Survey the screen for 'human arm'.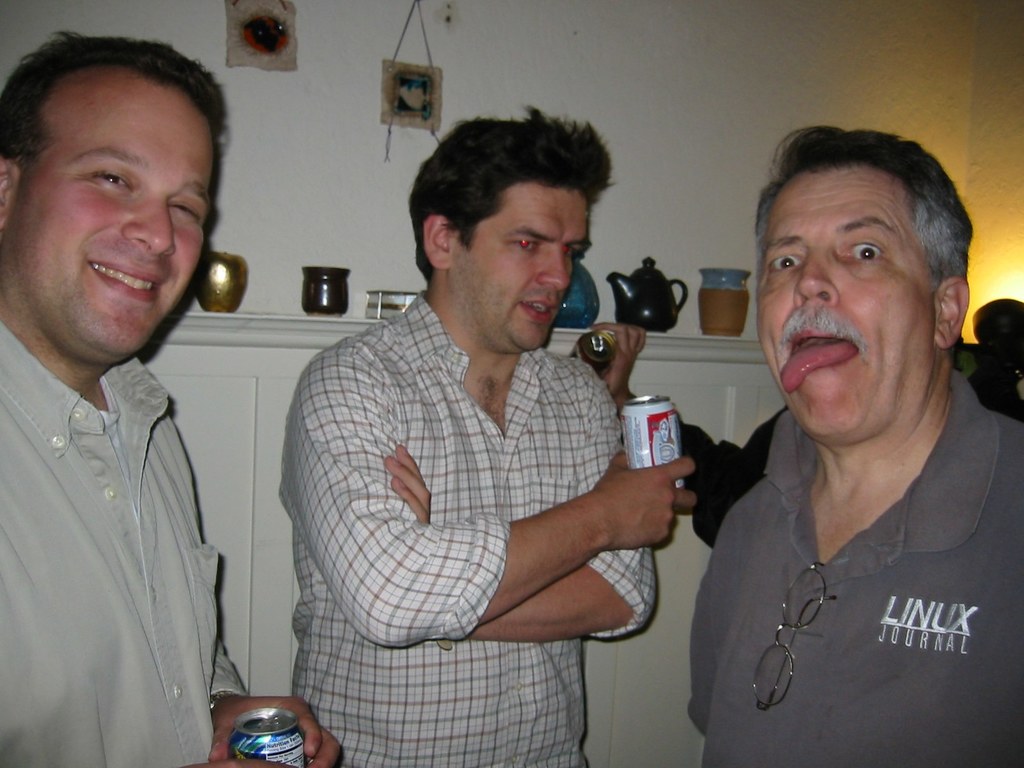
Survey found: [x1=578, y1=314, x2=747, y2=552].
